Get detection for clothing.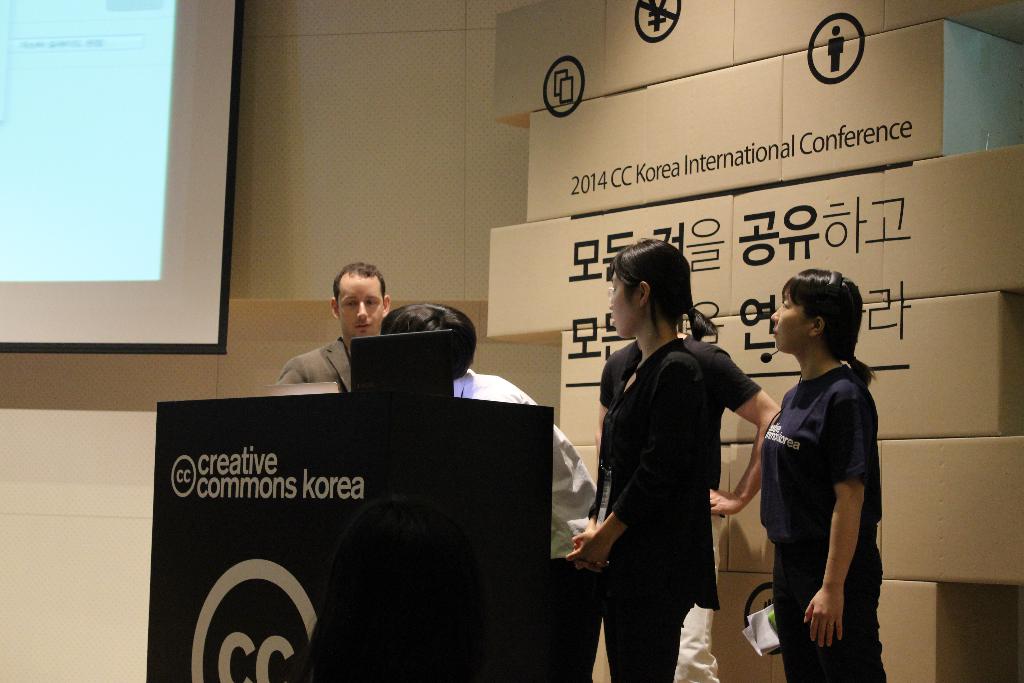
Detection: detection(273, 331, 356, 396).
